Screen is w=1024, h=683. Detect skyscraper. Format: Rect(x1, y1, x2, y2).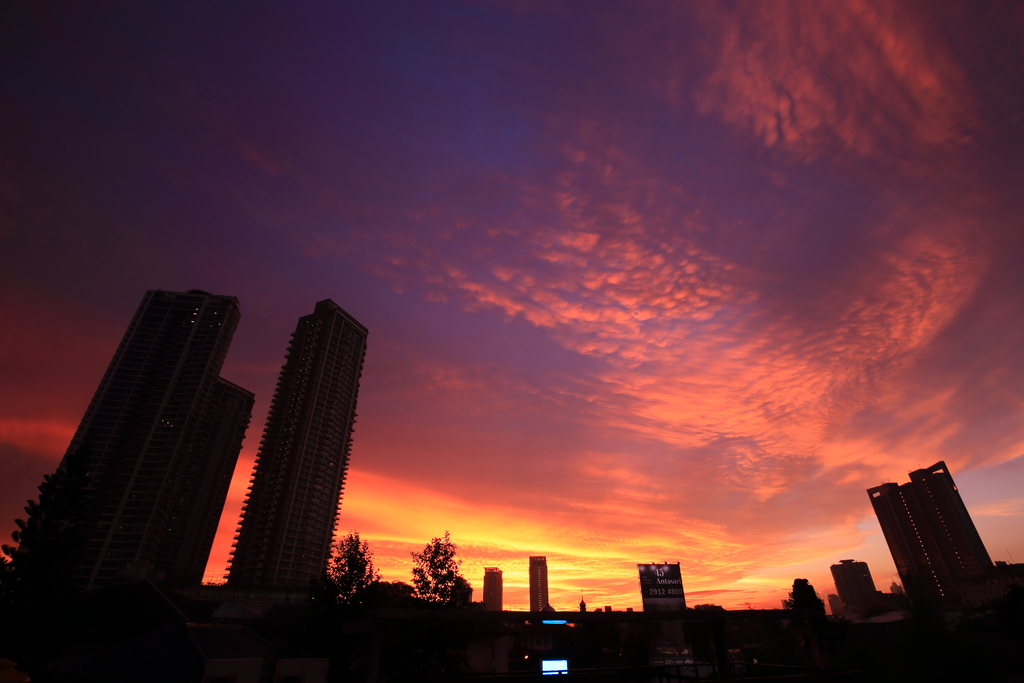
Rect(638, 563, 696, 623).
